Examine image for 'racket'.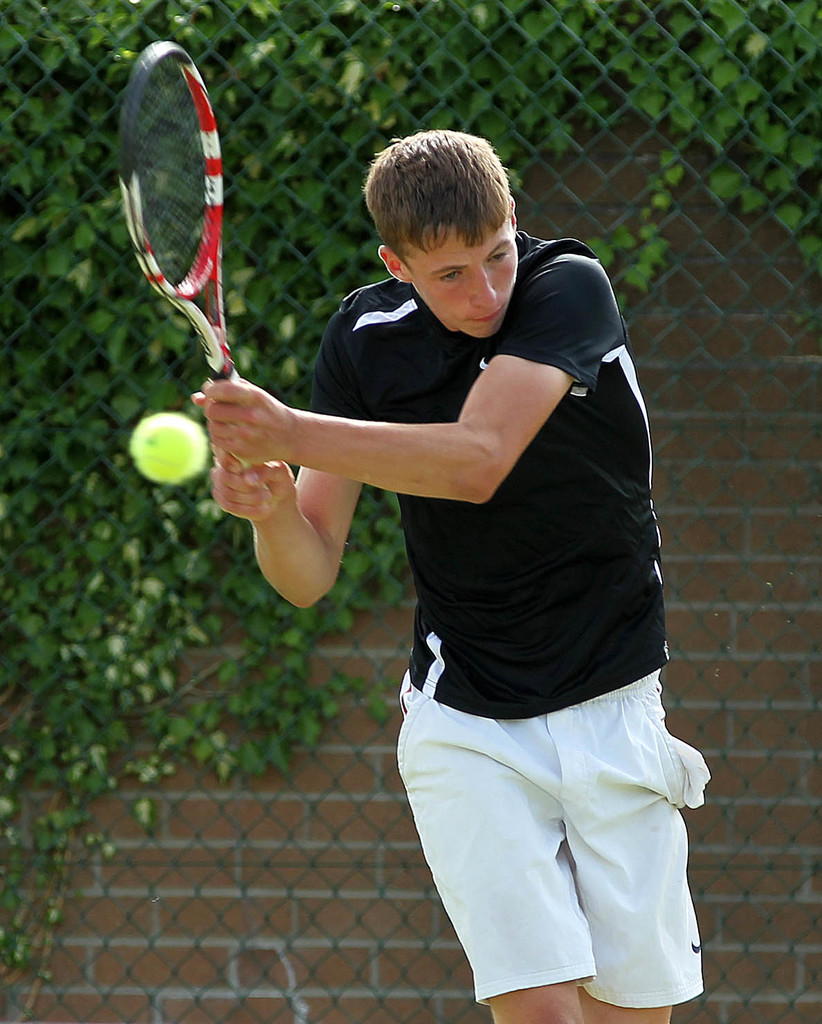
Examination result: crop(118, 40, 277, 503).
